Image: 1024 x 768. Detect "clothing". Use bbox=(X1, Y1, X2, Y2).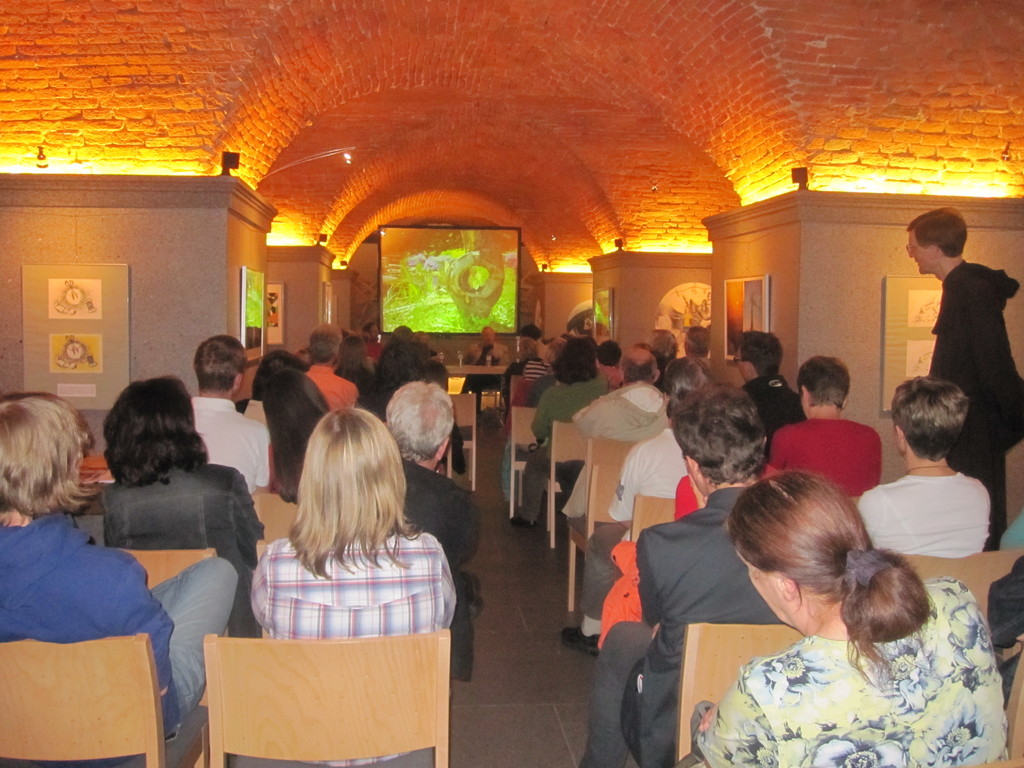
bbox=(189, 390, 269, 490).
